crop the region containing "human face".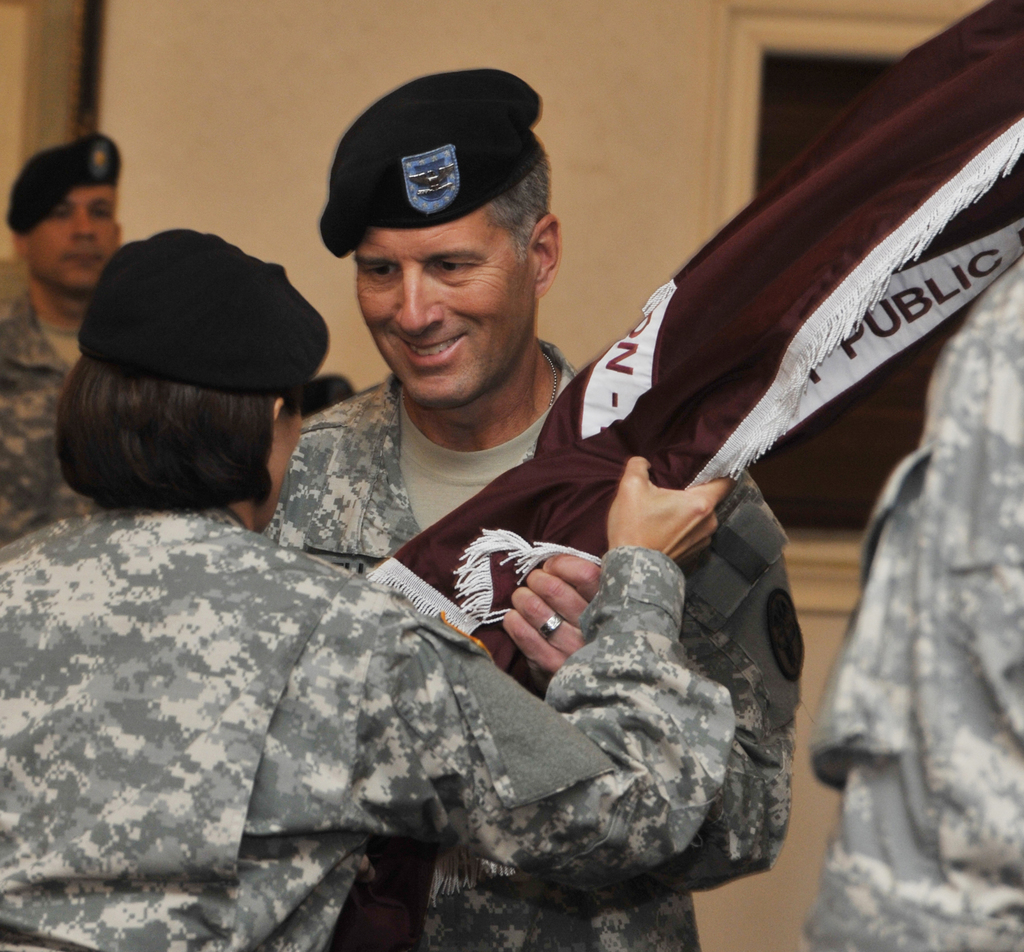
Crop region: box=[28, 188, 109, 295].
